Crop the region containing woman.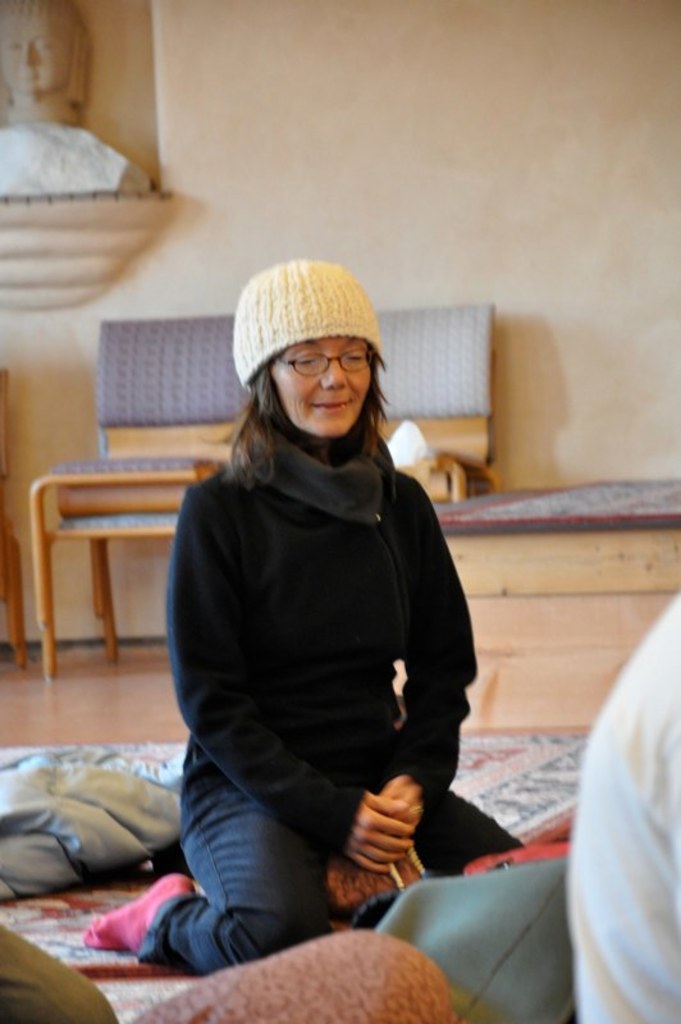
Crop region: Rect(140, 246, 498, 991).
